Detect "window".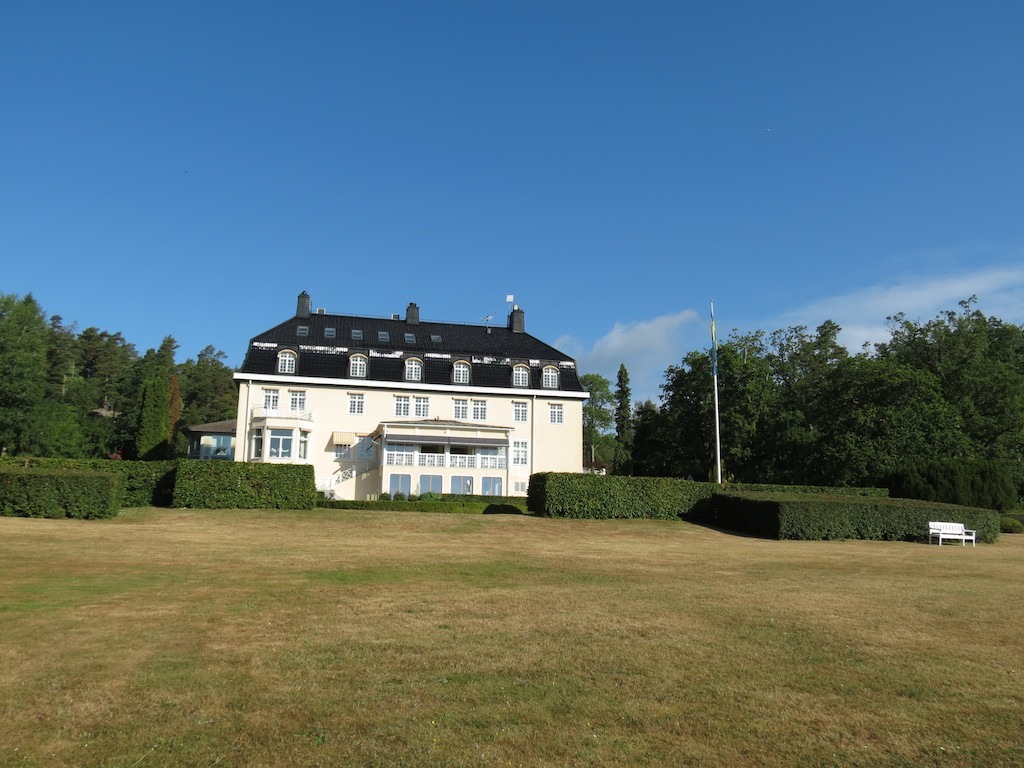
Detected at [left=350, top=399, right=362, bottom=412].
